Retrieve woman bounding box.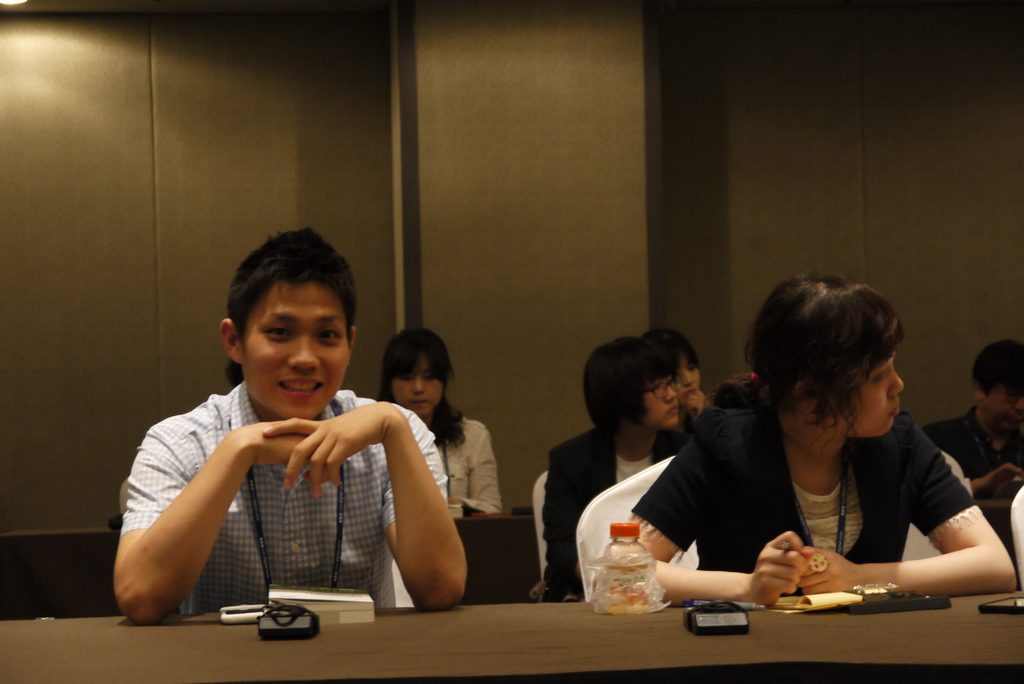
Bounding box: detection(375, 325, 508, 522).
